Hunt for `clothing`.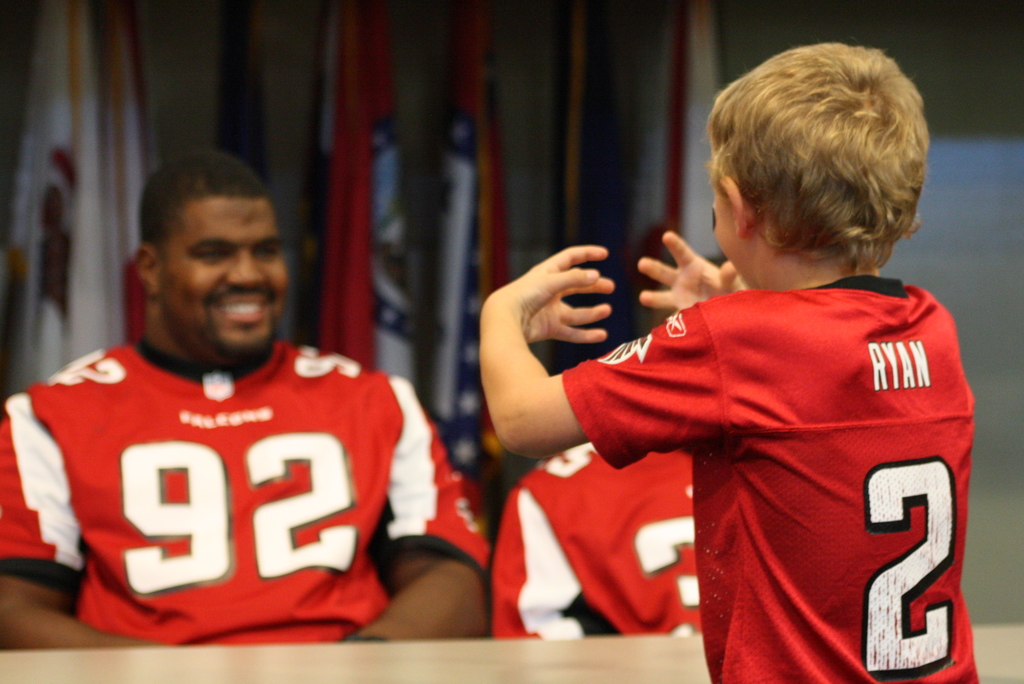
Hunted down at 28/334/415/651.
